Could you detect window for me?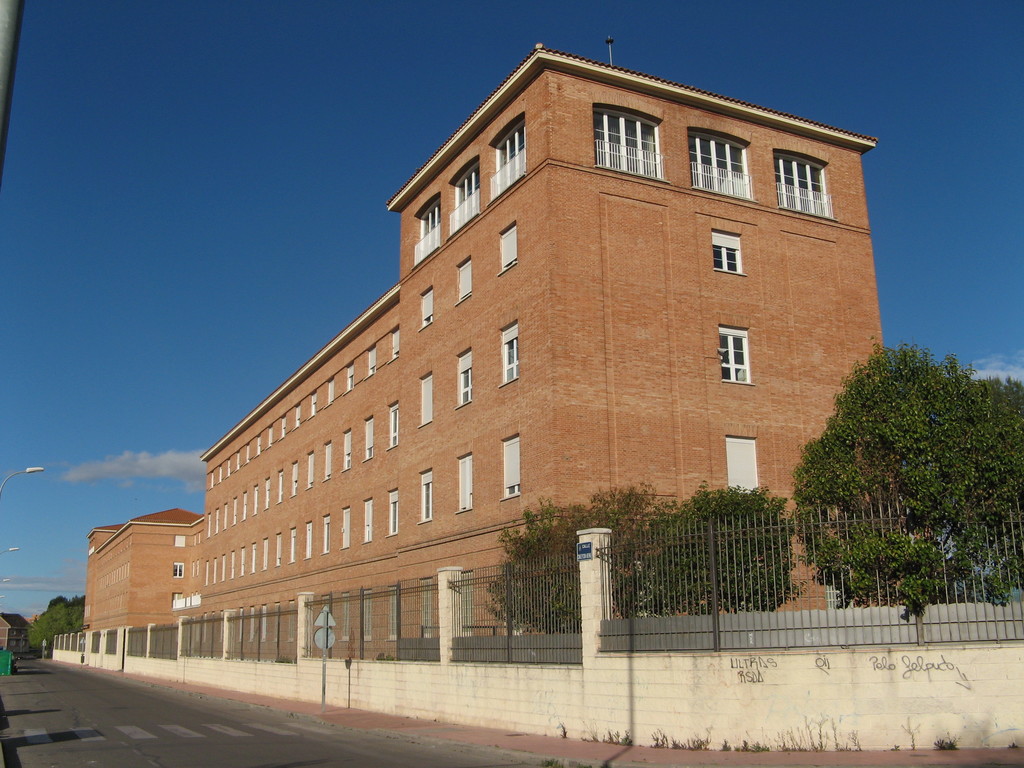
Detection result: BBox(198, 559, 200, 575).
